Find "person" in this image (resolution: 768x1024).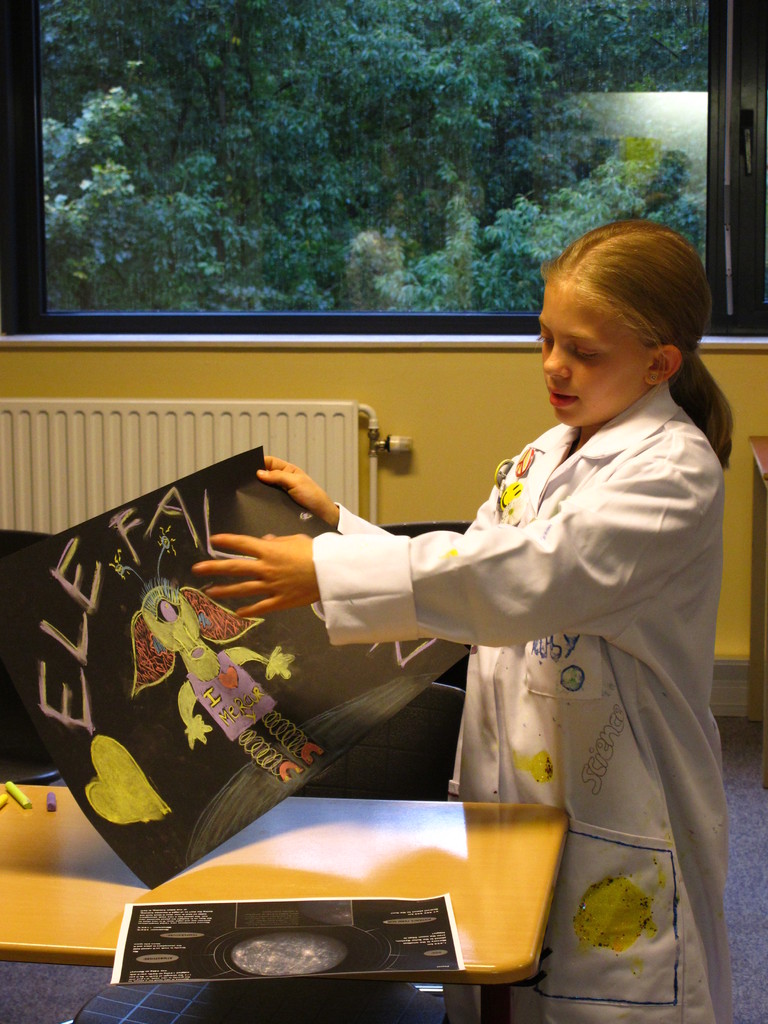
select_region(193, 210, 741, 1023).
